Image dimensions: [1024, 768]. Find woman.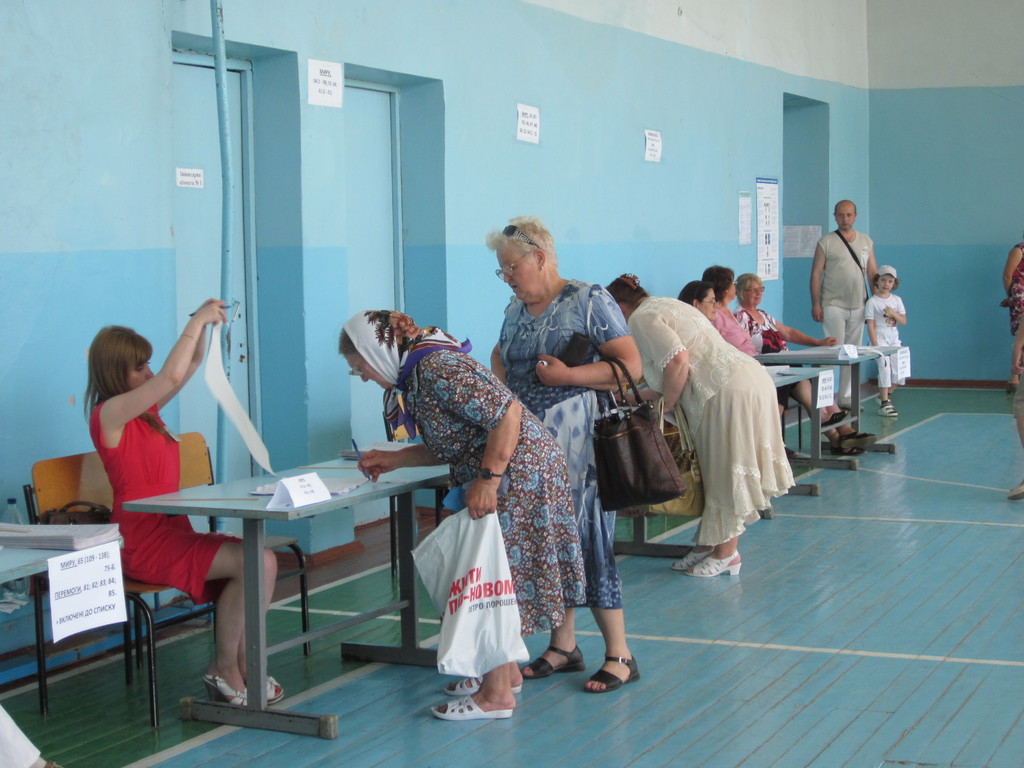
598/269/803/578.
